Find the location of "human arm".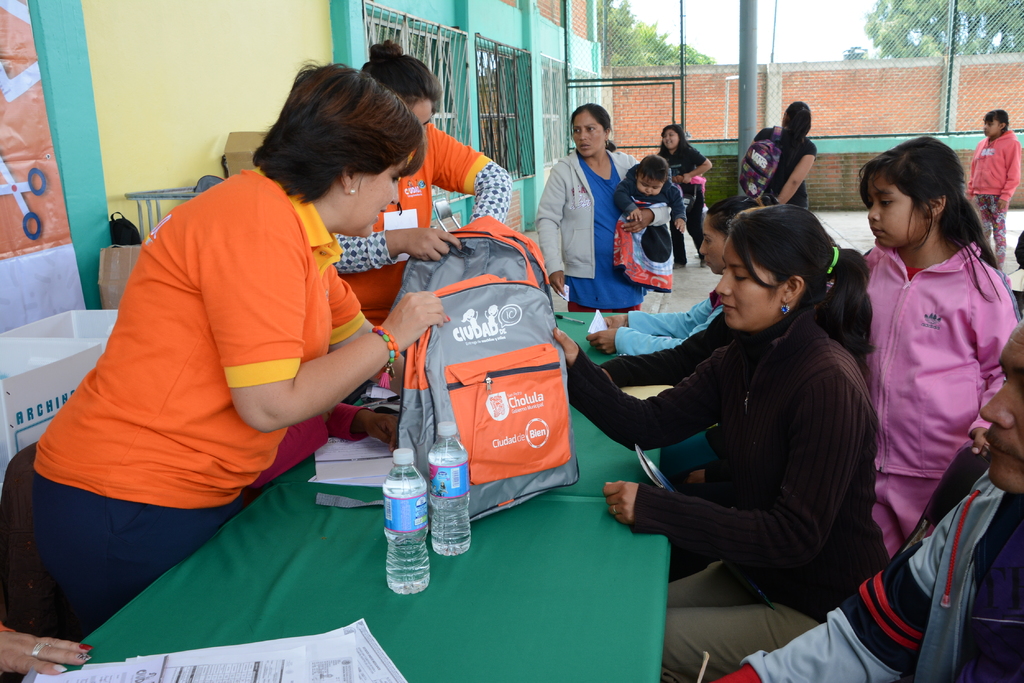
Location: (left=662, top=177, right=692, bottom=234).
